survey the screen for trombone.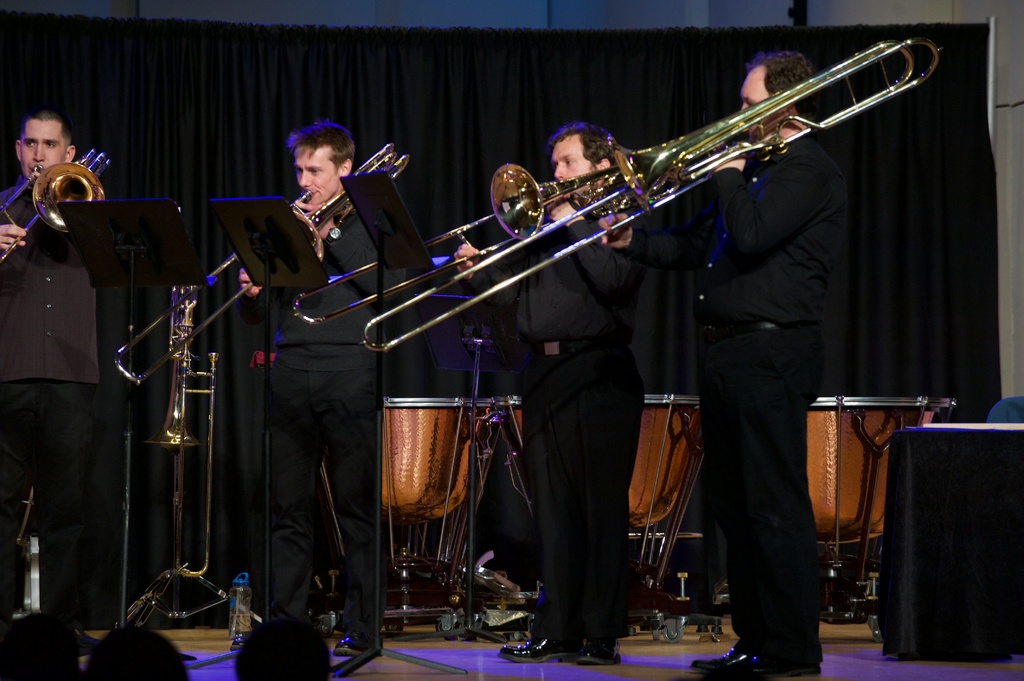
Survey found: rect(147, 286, 220, 573).
